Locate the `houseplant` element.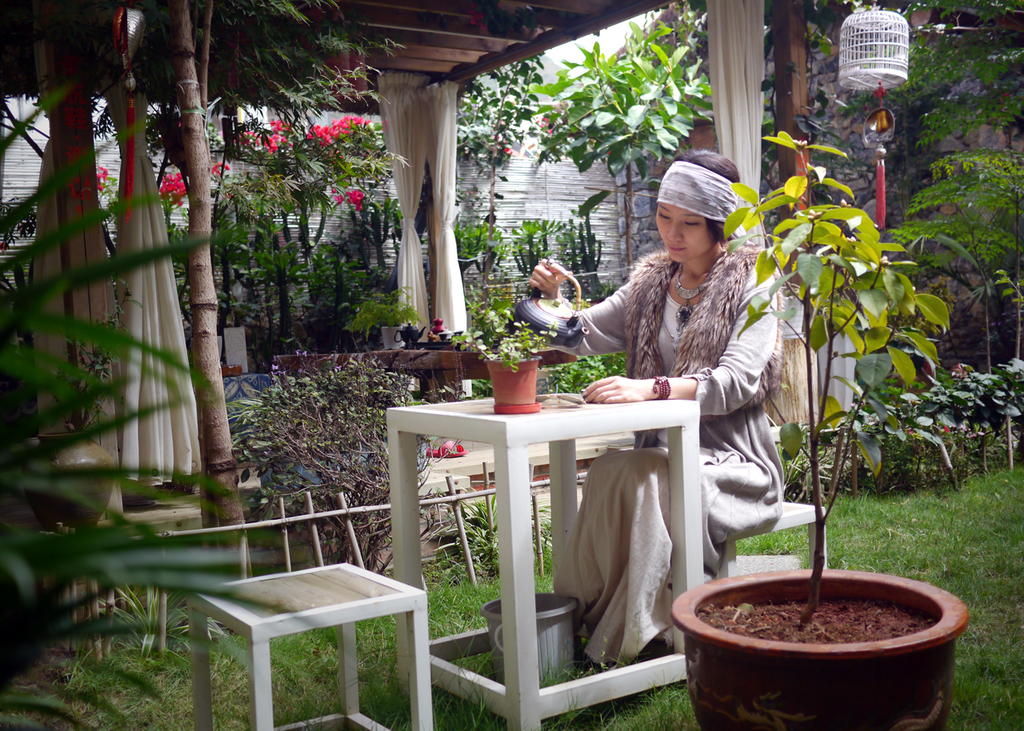
Element bbox: box(721, 162, 989, 694).
